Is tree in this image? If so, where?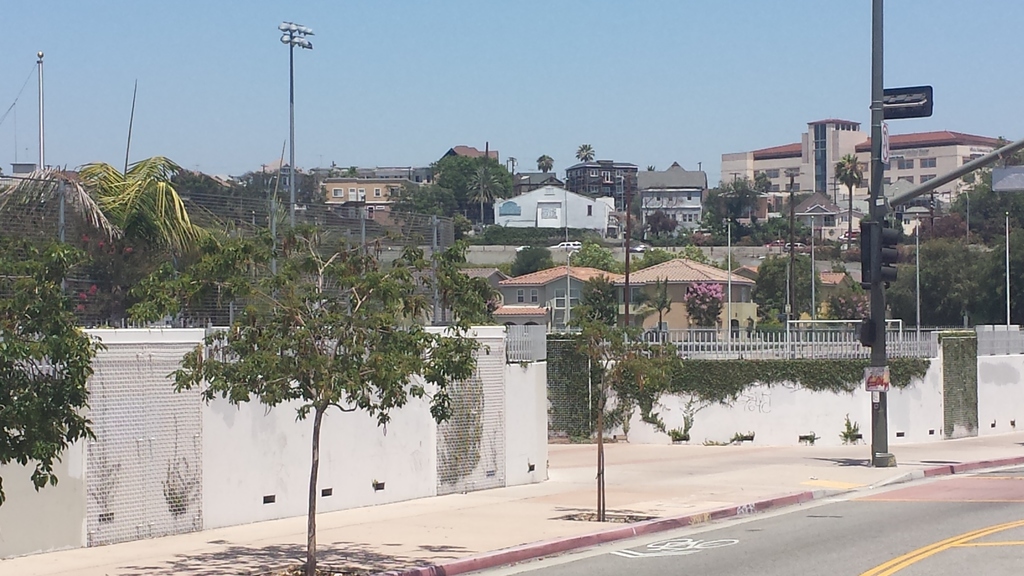
Yes, at <region>830, 152, 861, 251</region>.
